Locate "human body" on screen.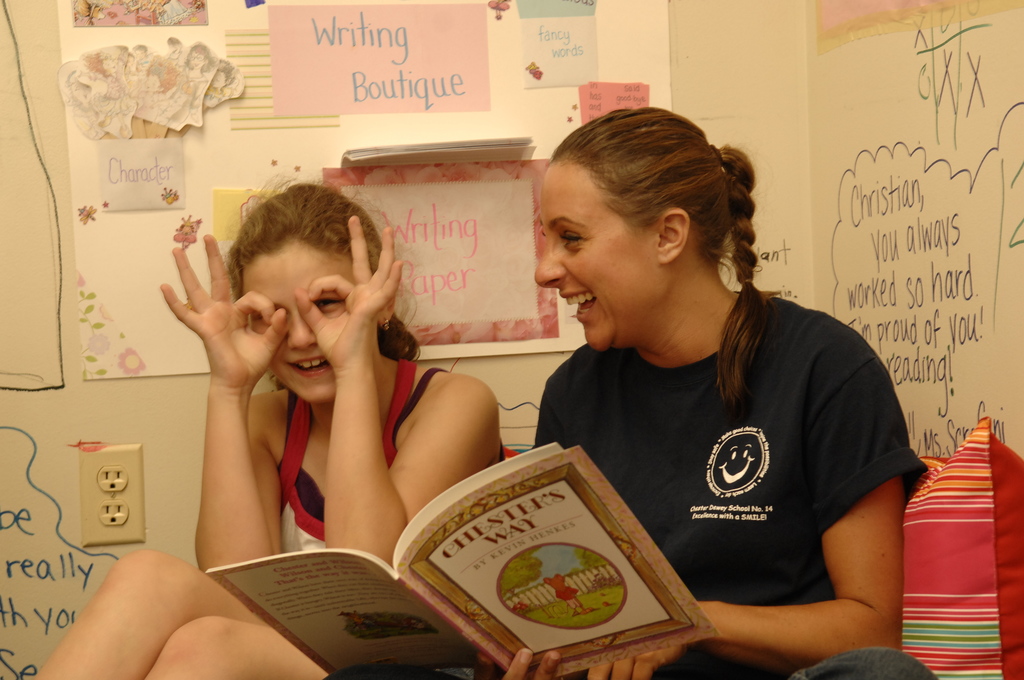
On screen at select_region(32, 181, 517, 679).
